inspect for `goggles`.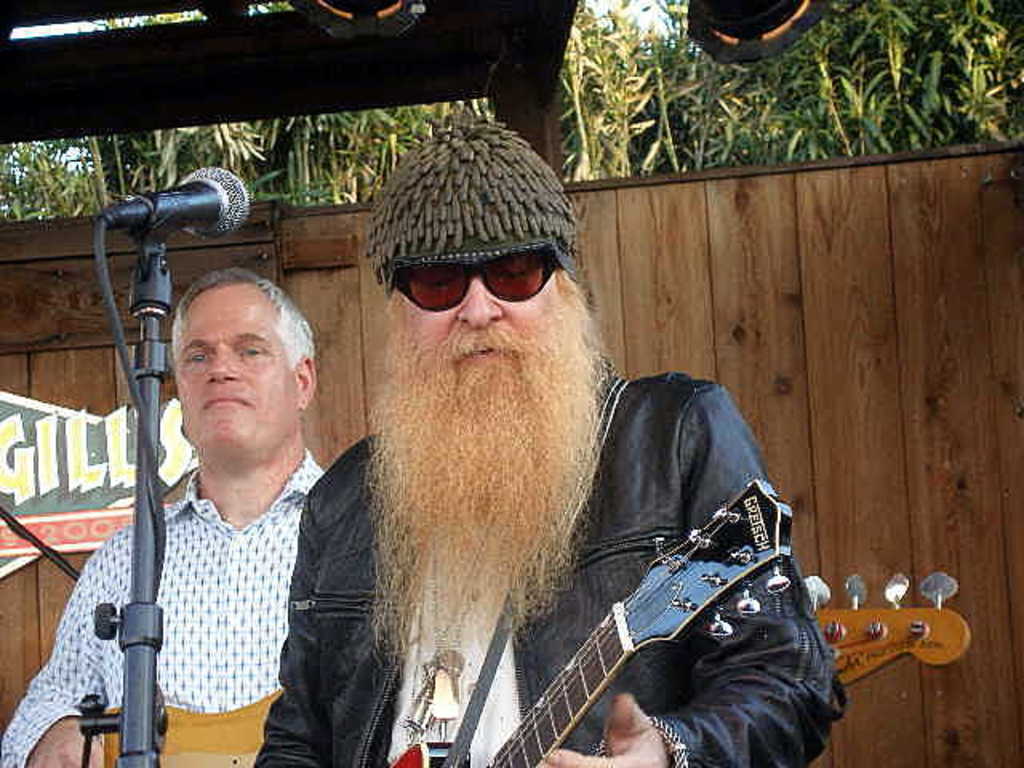
Inspection: {"left": 378, "top": 242, "right": 562, "bottom": 307}.
